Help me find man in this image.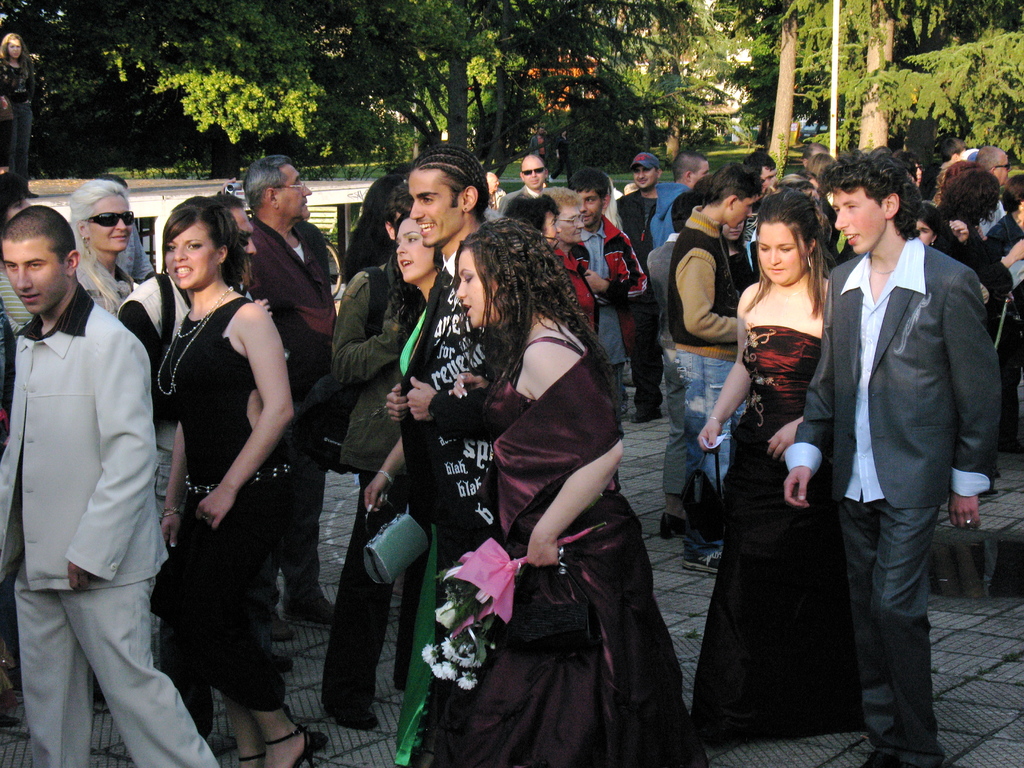
Found it: 659, 163, 763, 573.
